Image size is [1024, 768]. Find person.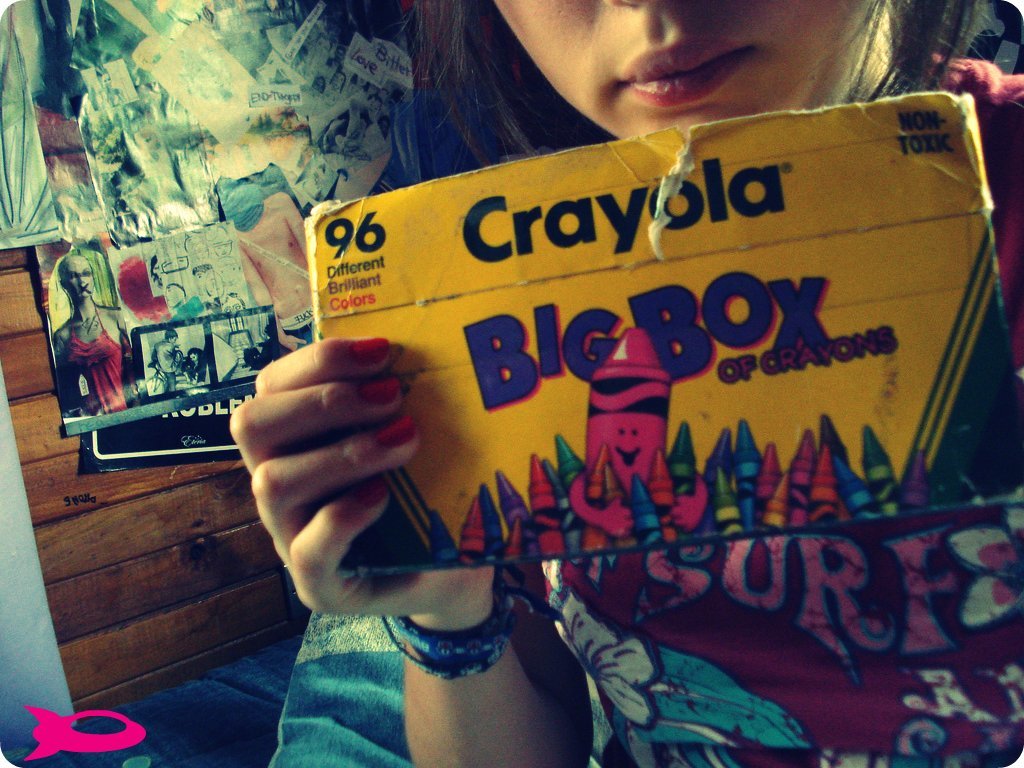
x1=49 y1=251 x2=138 y2=416.
